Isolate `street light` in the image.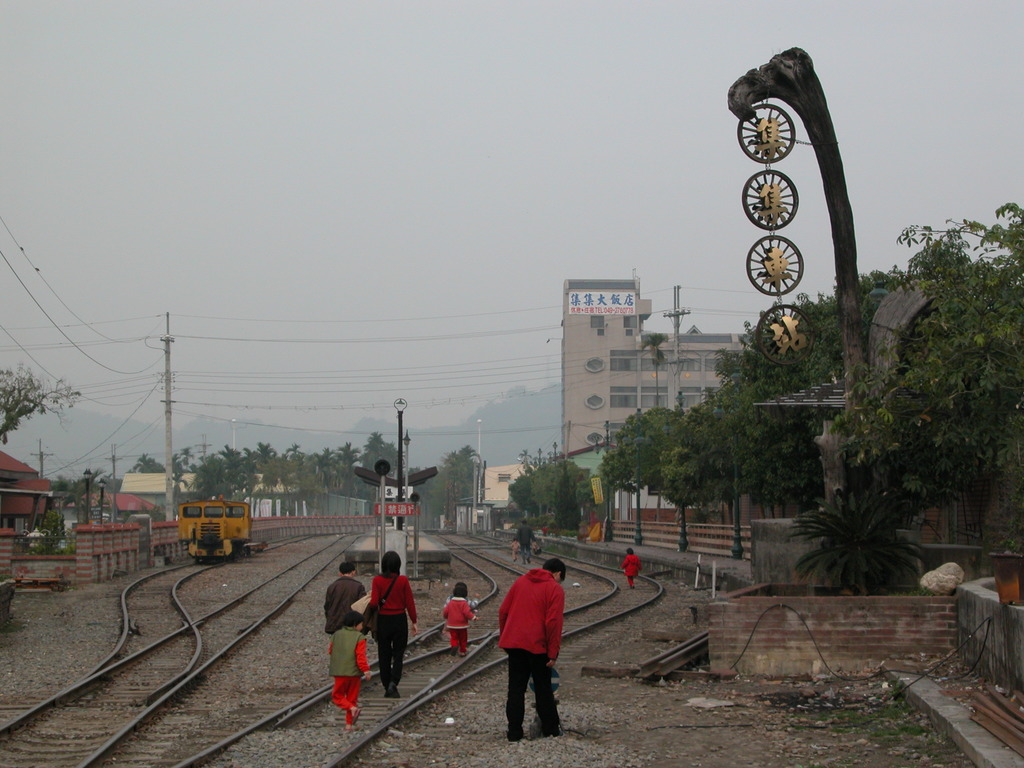
Isolated region: x1=532 y1=445 x2=549 y2=473.
